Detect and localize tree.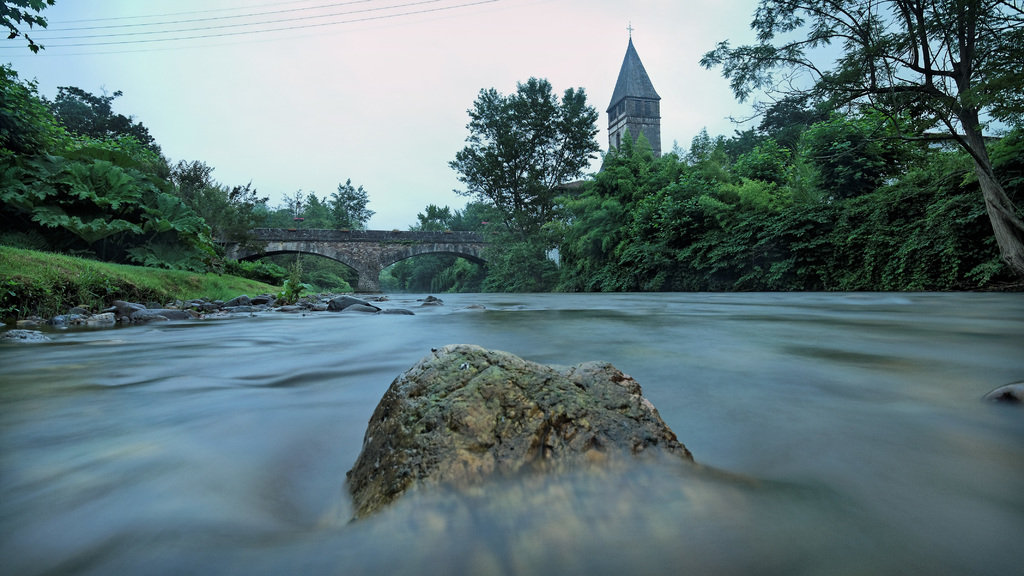
Localized at pyautogui.locateOnScreen(691, 0, 1023, 277).
